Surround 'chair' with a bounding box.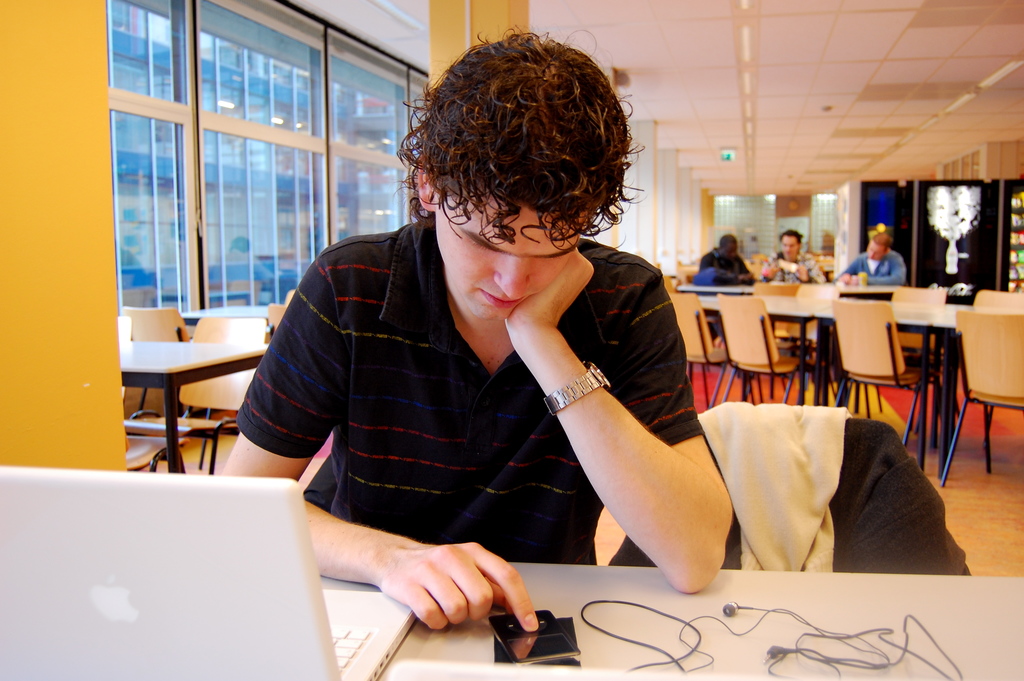
{"left": 602, "top": 400, "right": 976, "bottom": 571}.
